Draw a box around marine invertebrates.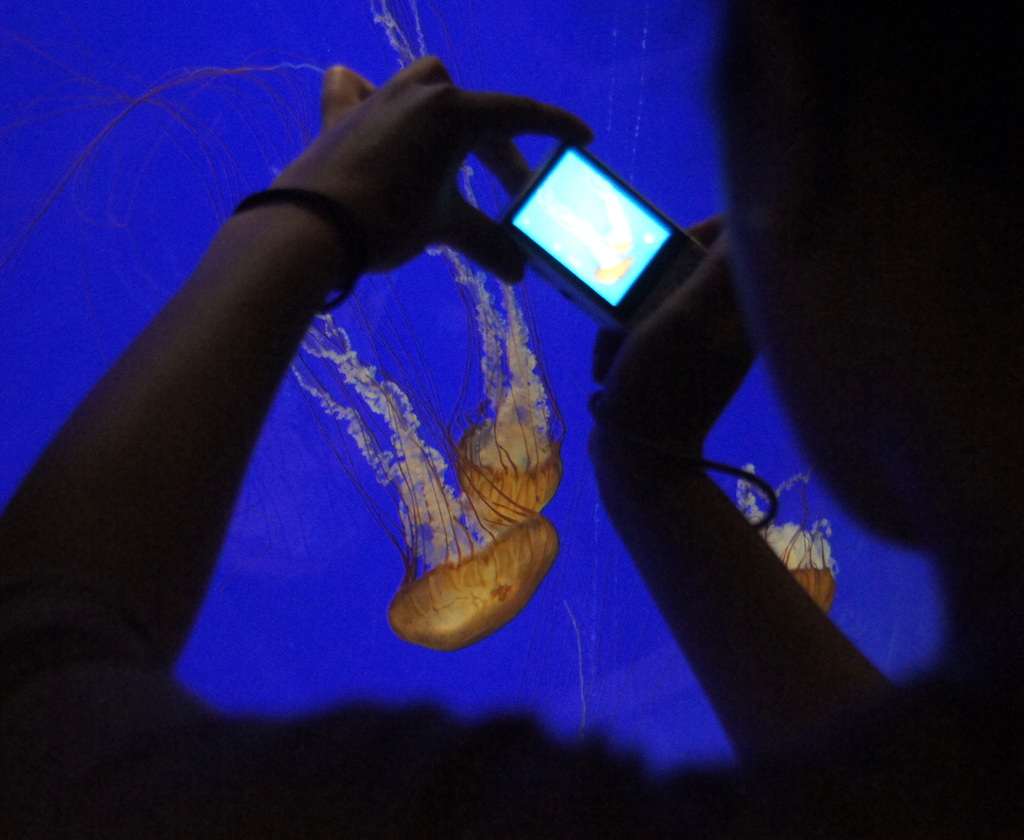
728:447:849:665.
